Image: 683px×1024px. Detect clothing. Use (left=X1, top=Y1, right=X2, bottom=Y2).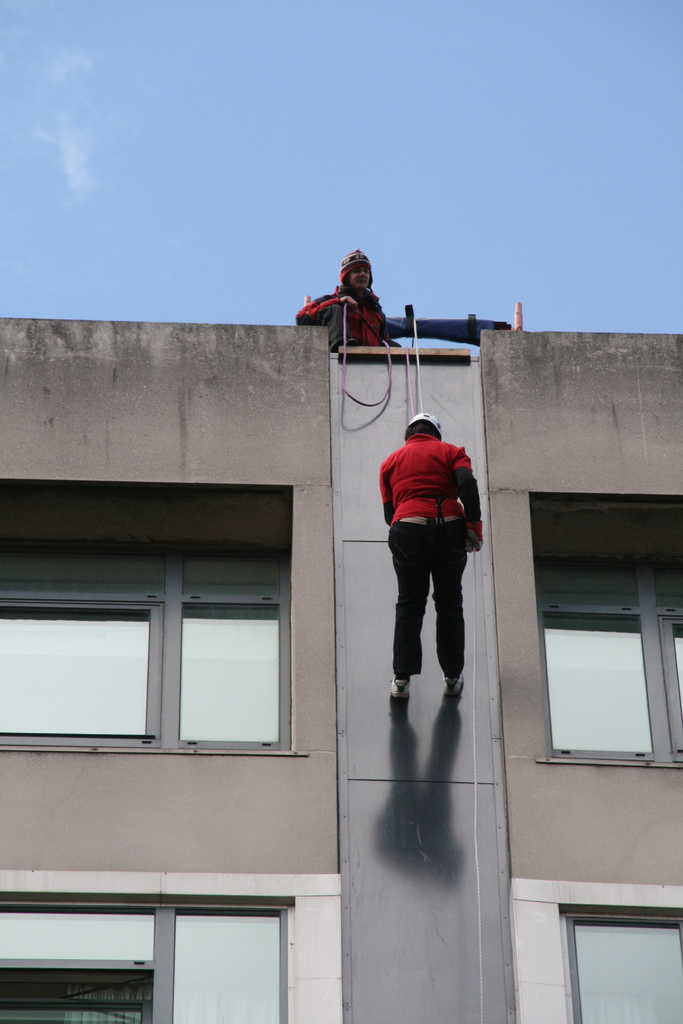
(left=286, top=283, right=402, bottom=369).
